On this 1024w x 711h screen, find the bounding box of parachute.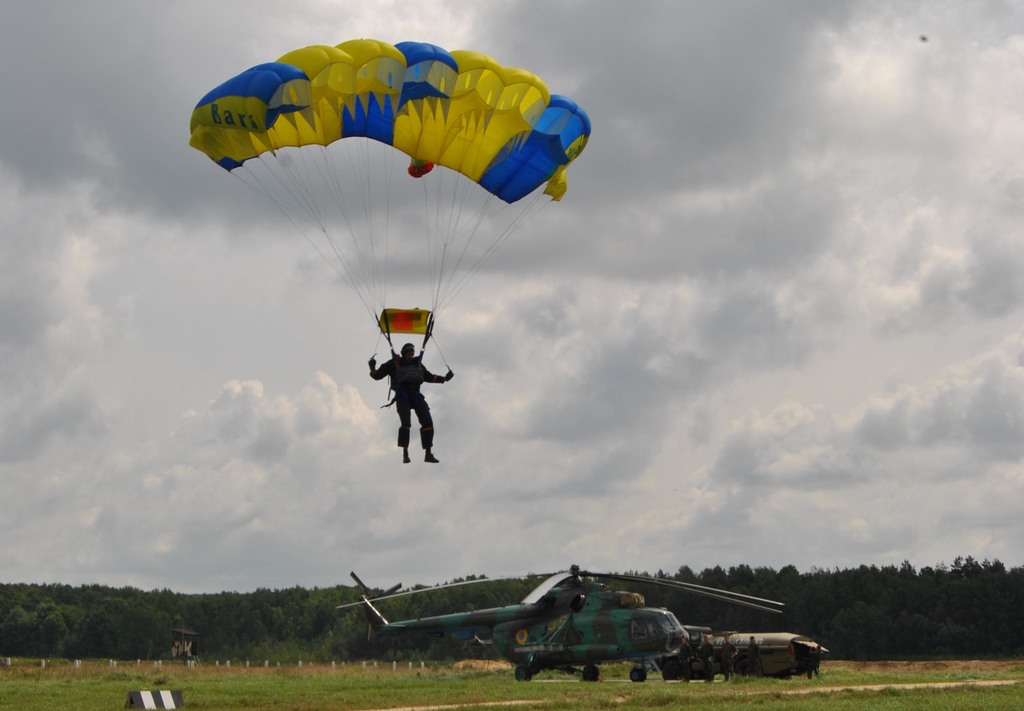
Bounding box: box=[183, 44, 586, 362].
